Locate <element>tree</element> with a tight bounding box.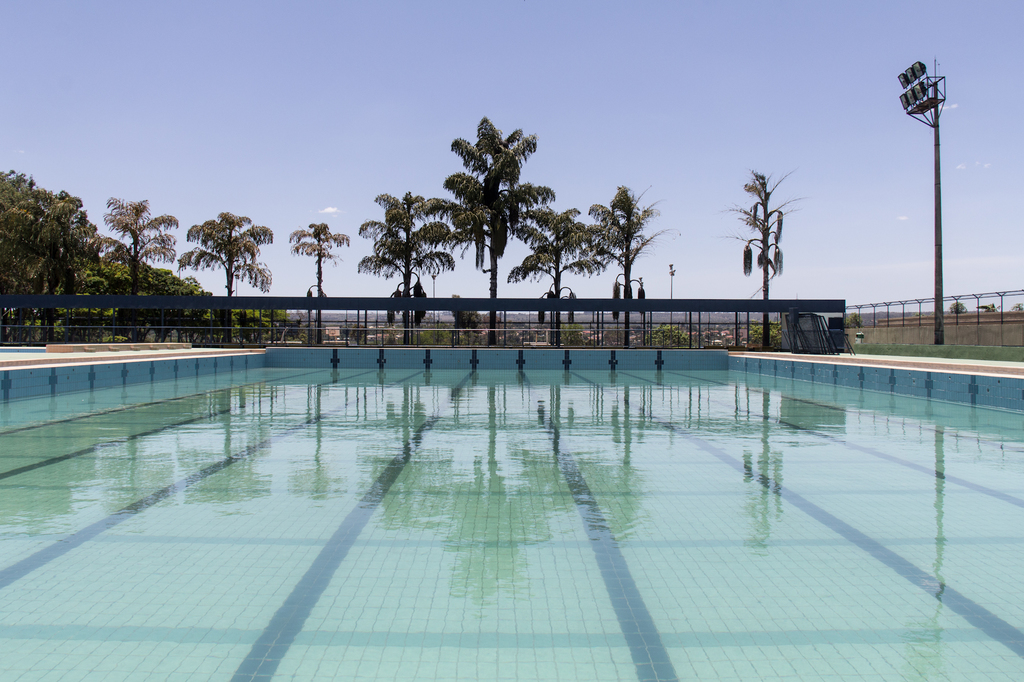
<box>950,299,970,315</box>.
